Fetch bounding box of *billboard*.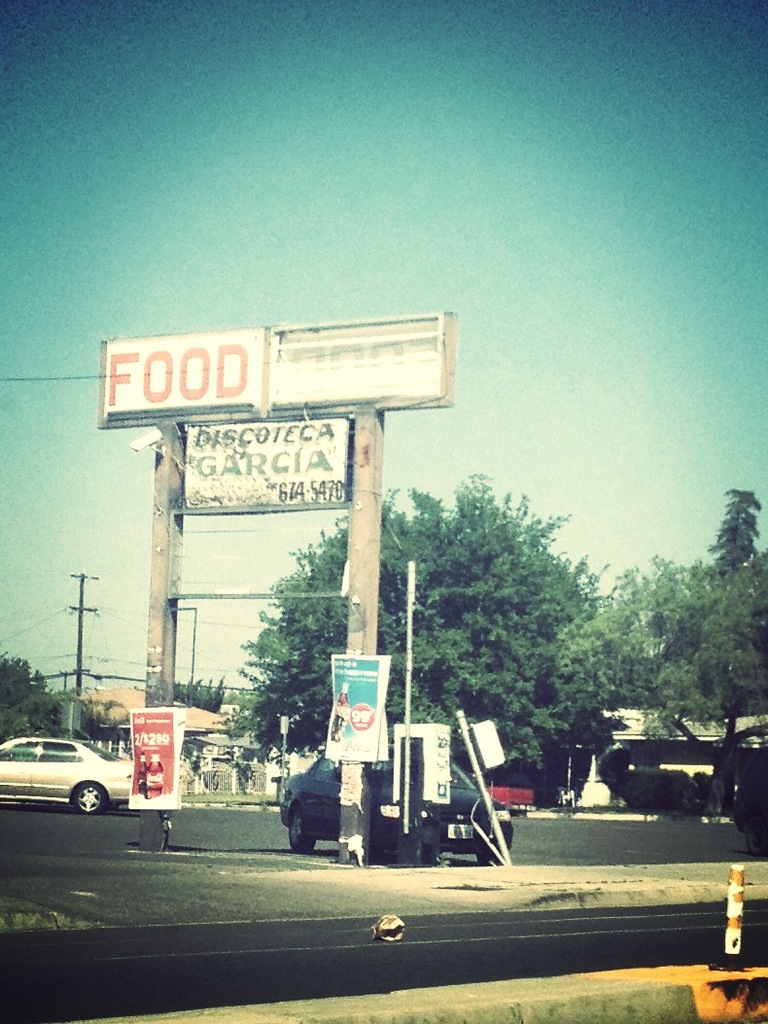
Bbox: detection(99, 325, 262, 416).
